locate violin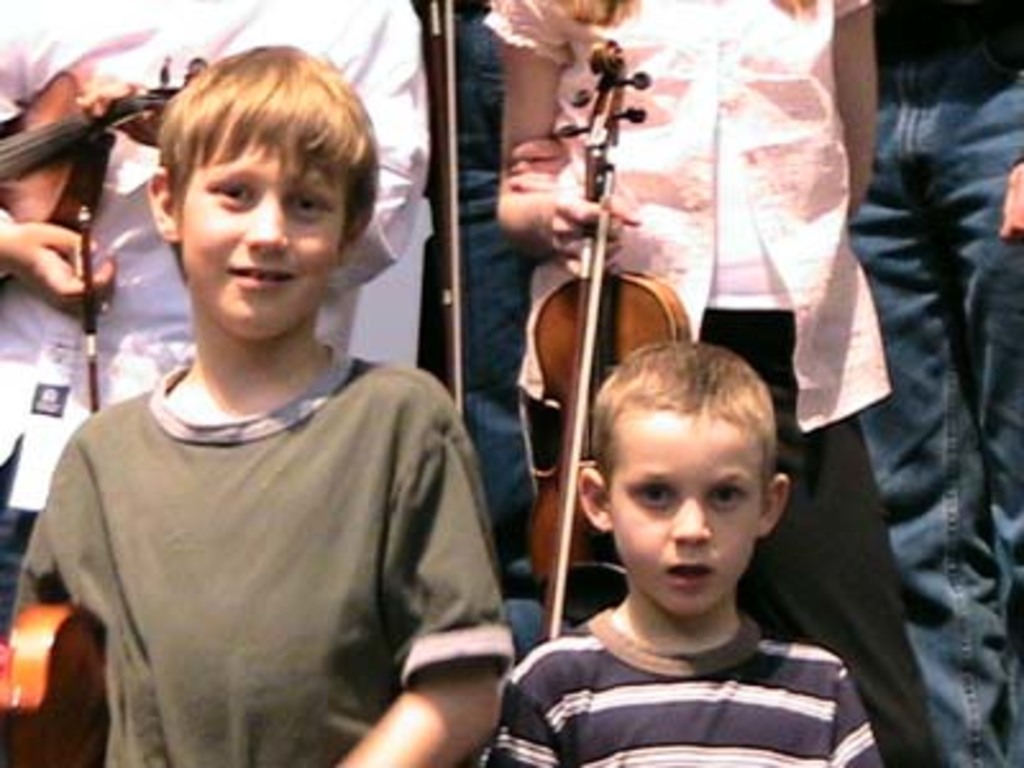
[0, 49, 207, 415]
